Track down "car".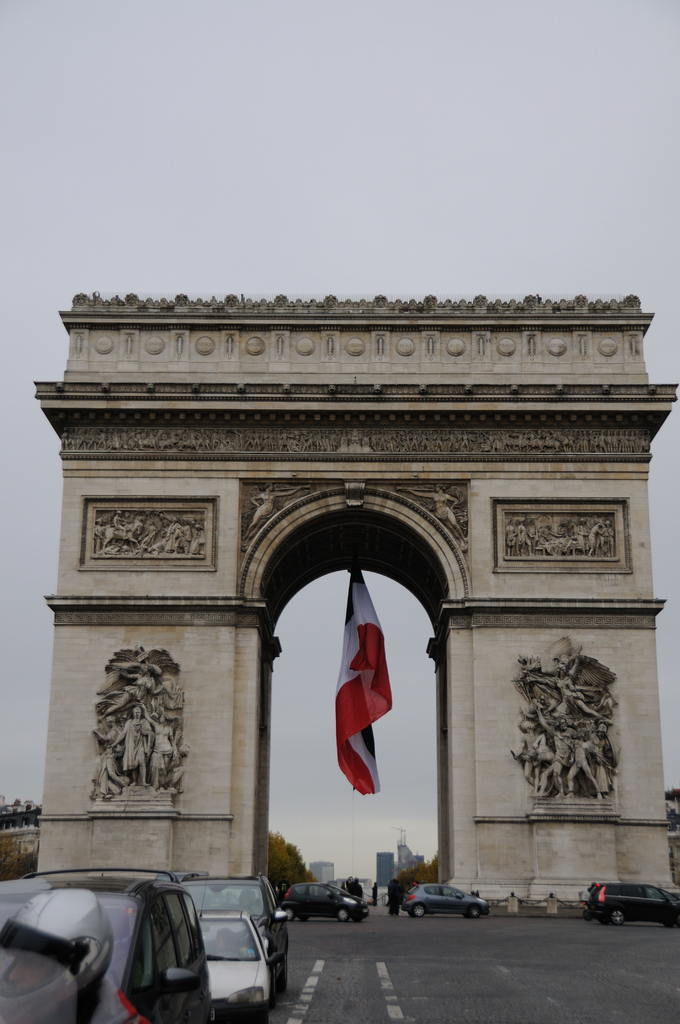
Tracked to [0,863,210,1023].
